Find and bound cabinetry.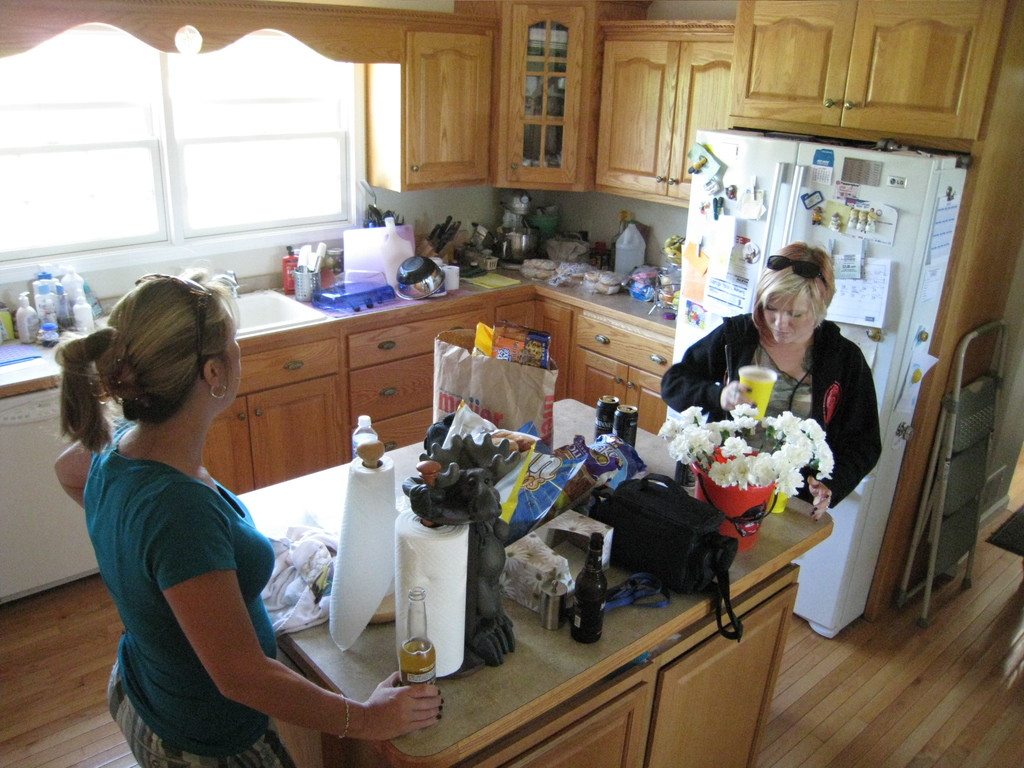
Bound: 577 308 673 440.
